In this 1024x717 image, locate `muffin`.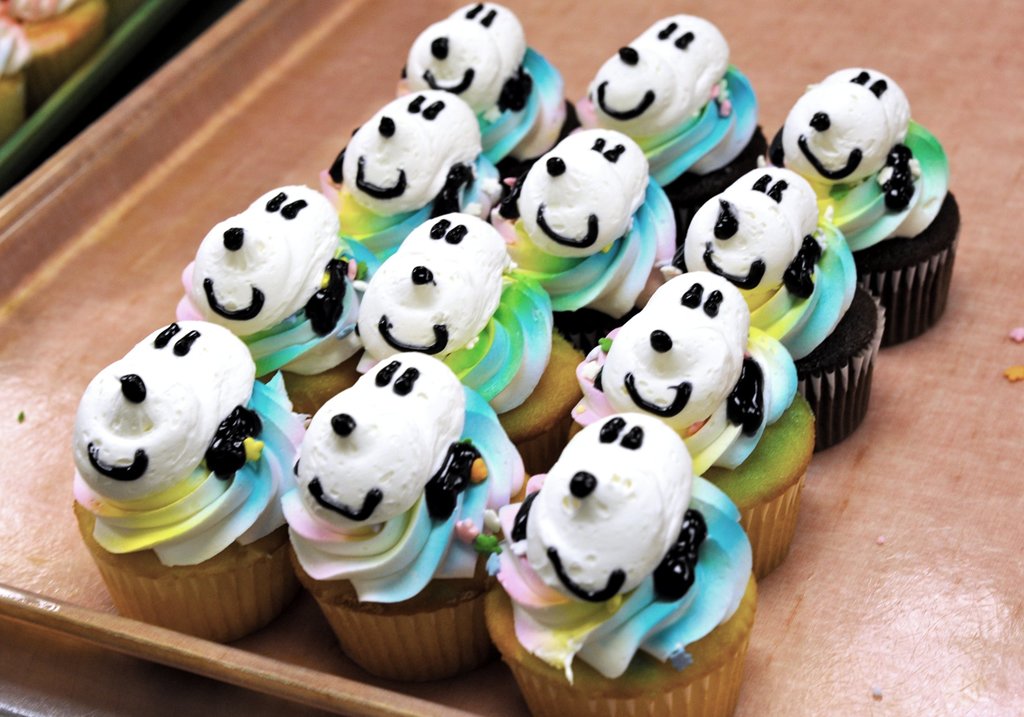
Bounding box: Rect(335, 86, 502, 256).
